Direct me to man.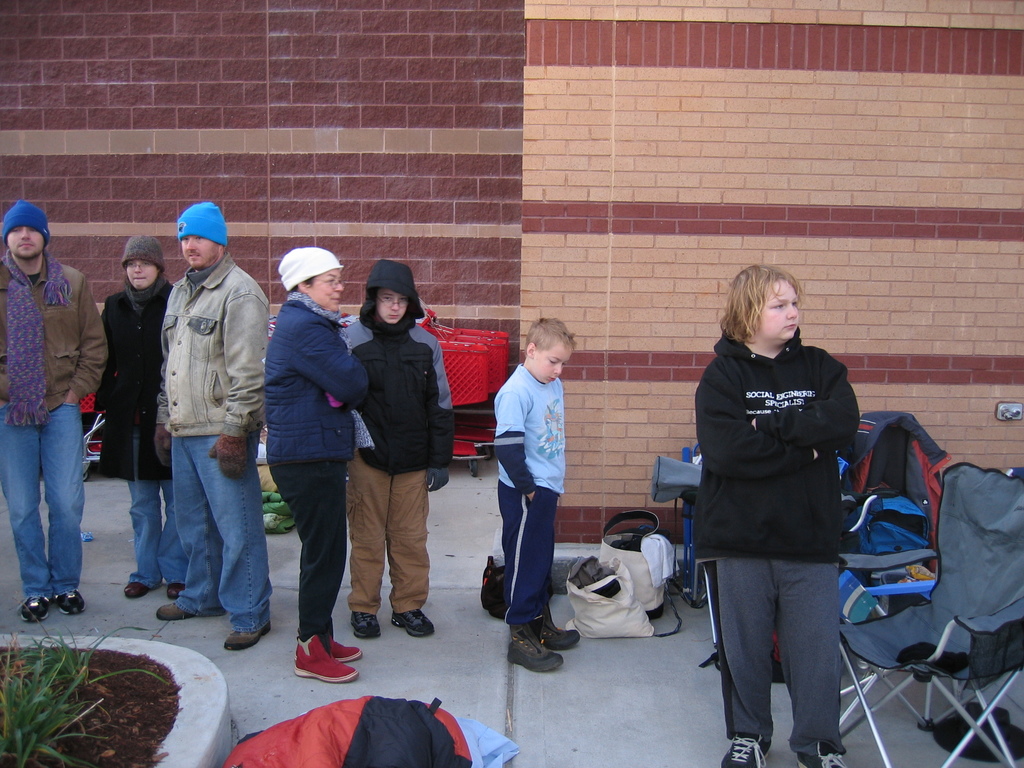
Direction: locate(122, 195, 273, 665).
